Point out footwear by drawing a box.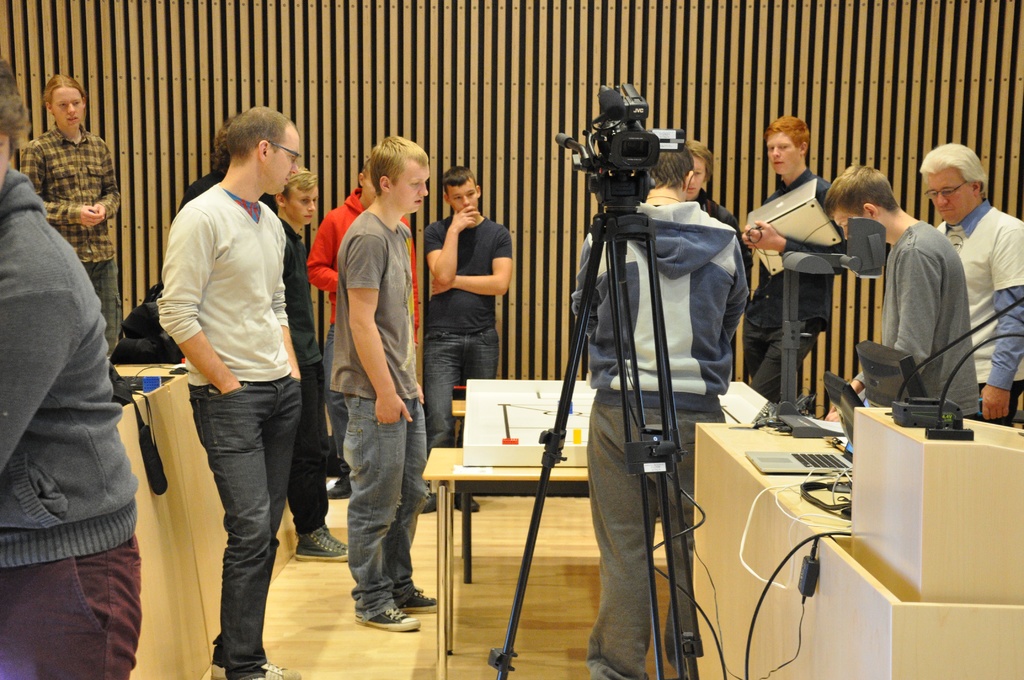
bbox(328, 472, 355, 502).
